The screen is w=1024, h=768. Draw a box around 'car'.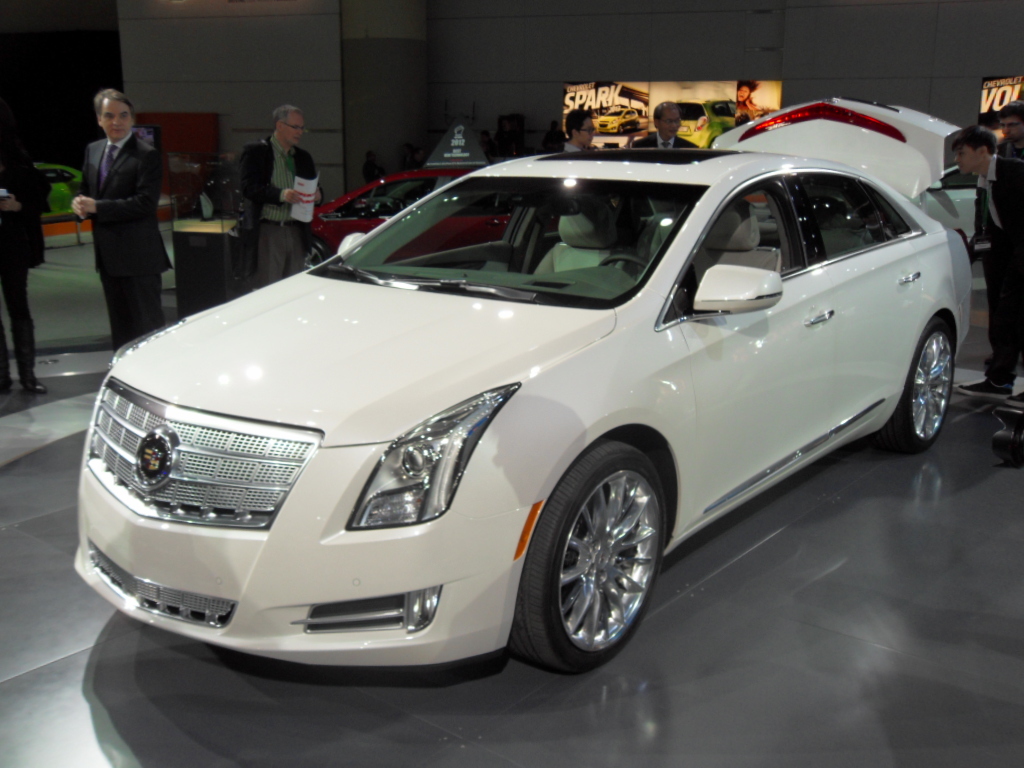
bbox(73, 94, 966, 675).
